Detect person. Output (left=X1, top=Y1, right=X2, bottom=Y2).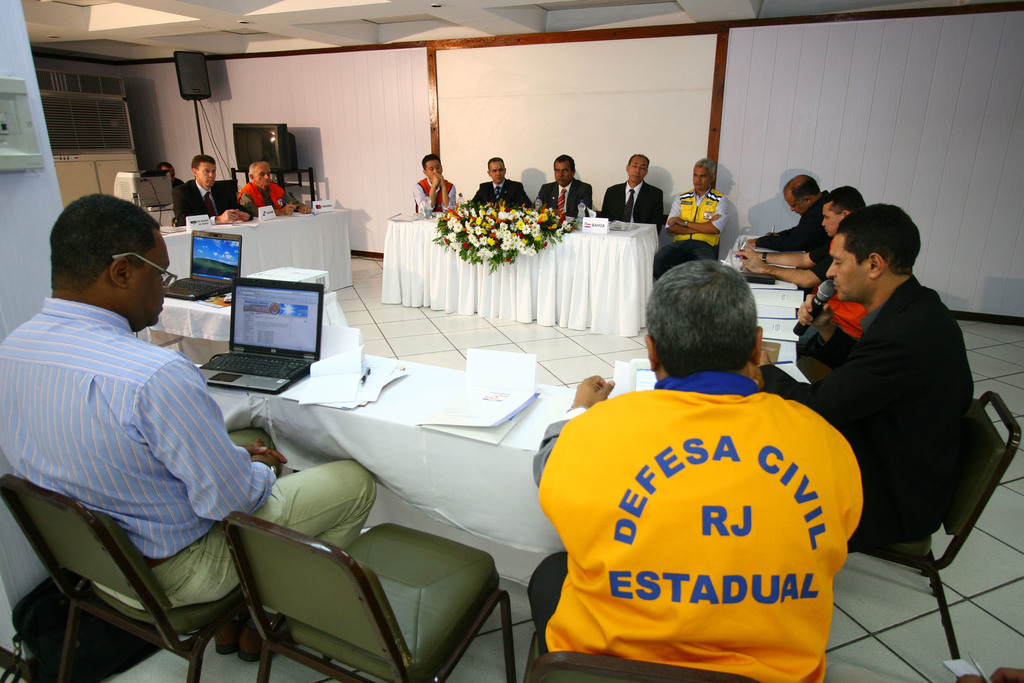
(left=237, top=160, right=309, bottom=215).
